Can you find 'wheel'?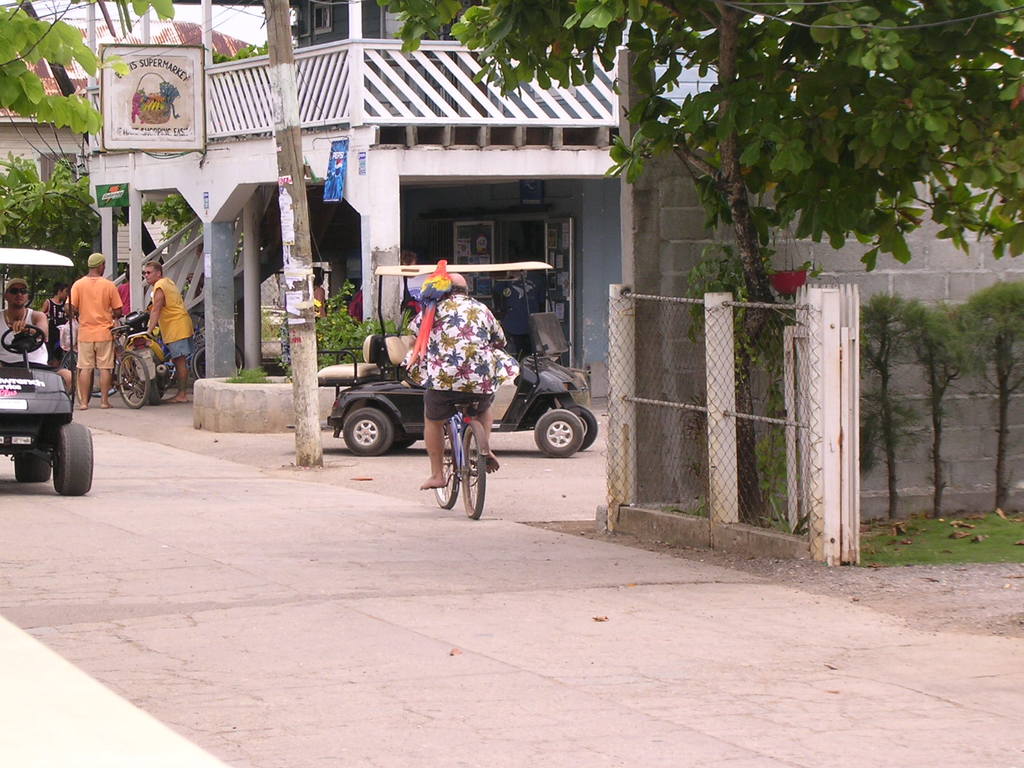
Yes, bounding box: <box>117,351,150,408</box>.
